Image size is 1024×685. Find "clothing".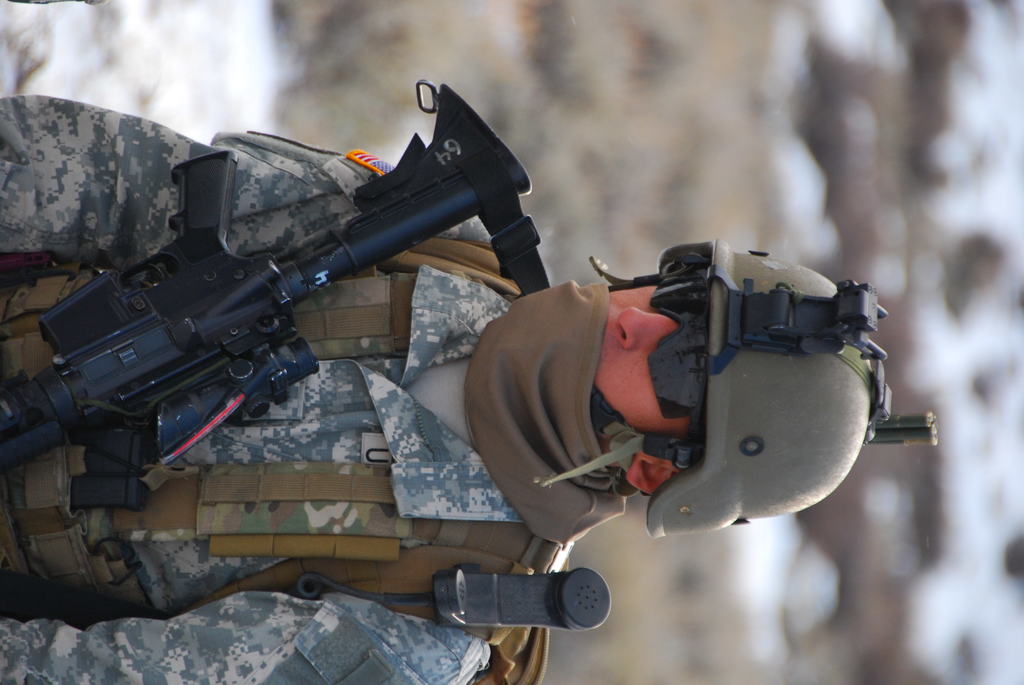
detection(0, 92, 639, 684).
